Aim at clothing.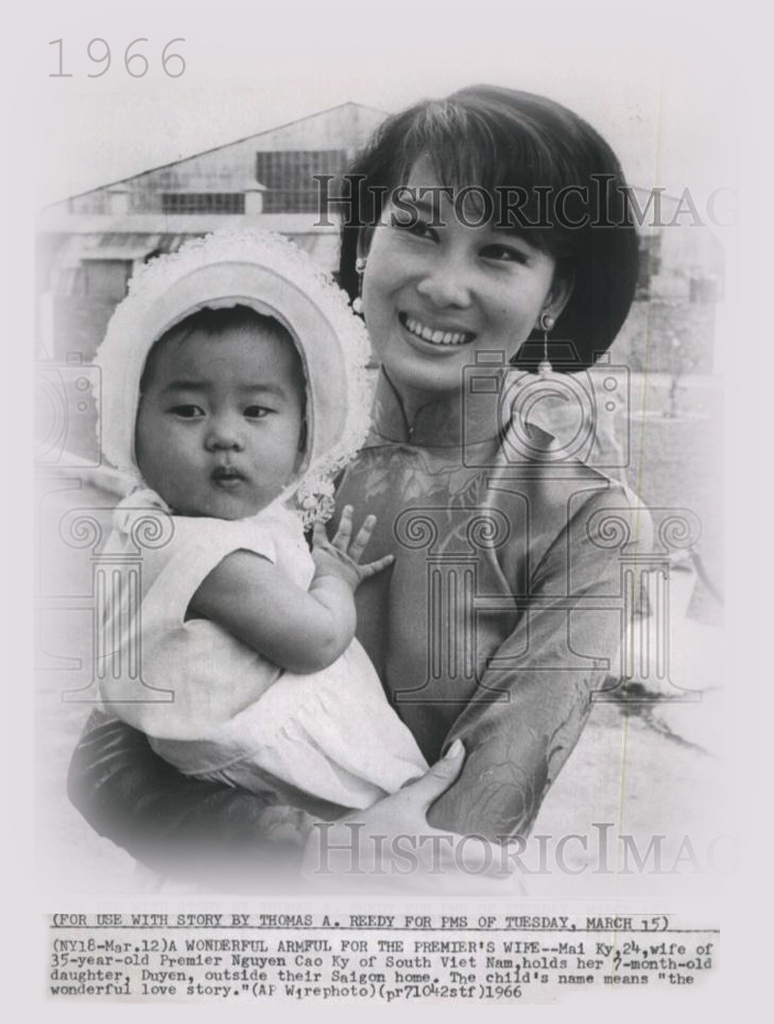
Aimed at bbox=(93, 478, 446, 825).
